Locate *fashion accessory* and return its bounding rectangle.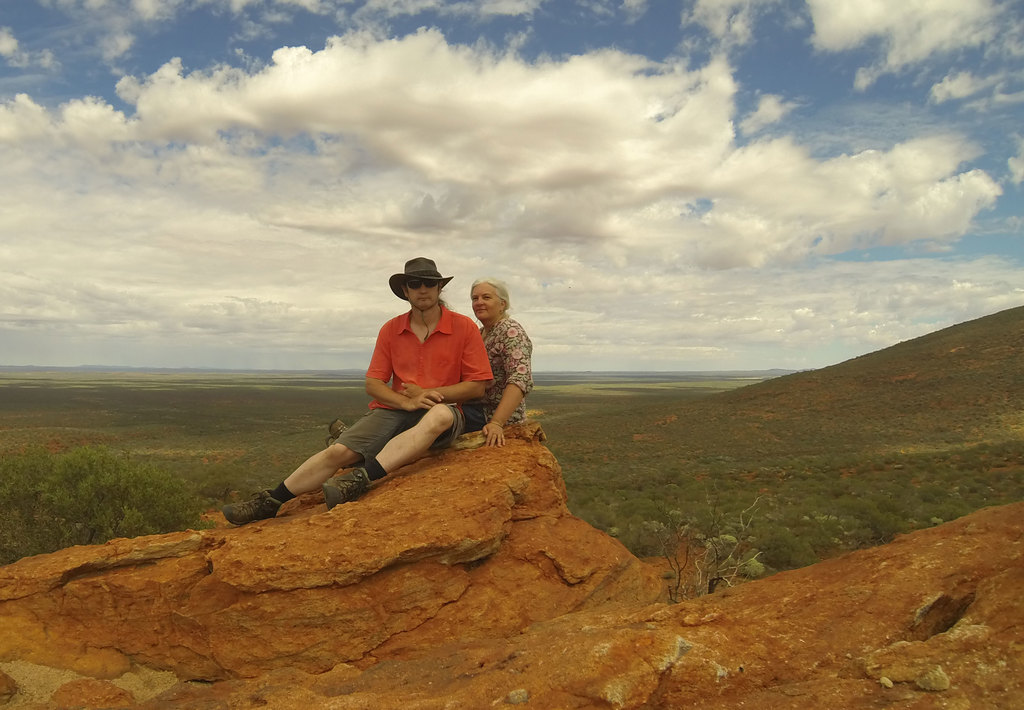
<region>317, 460, 372, 508</region>.
